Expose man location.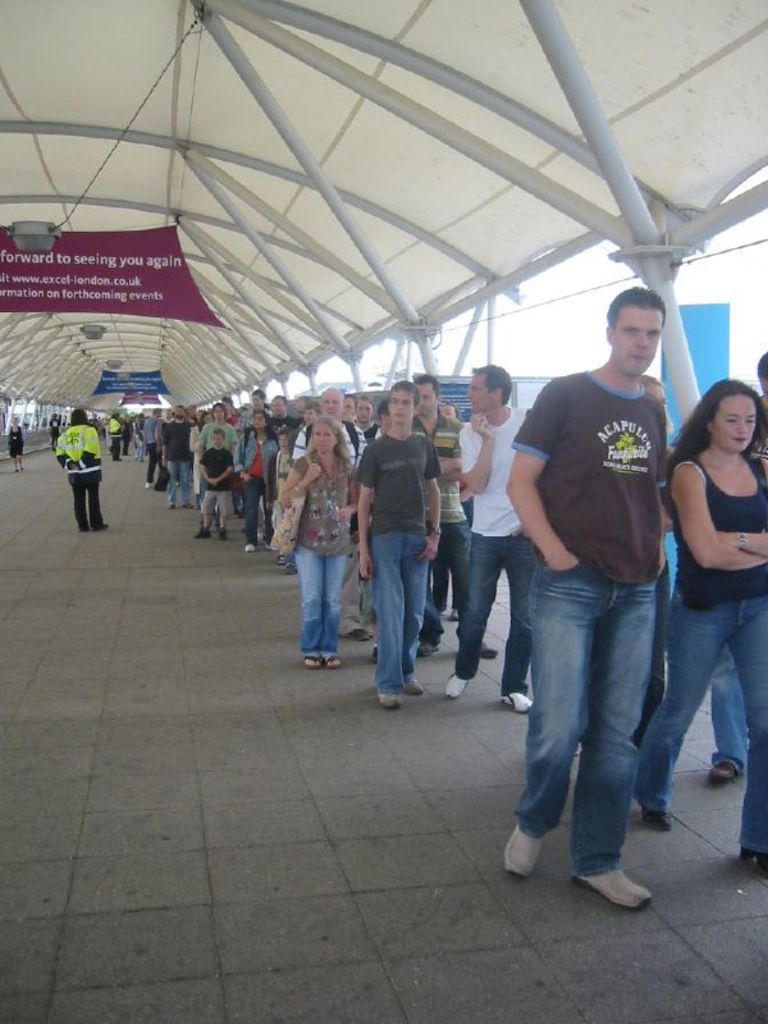
Exposed at x1=54 y1=403 x2=114 y2=535.
